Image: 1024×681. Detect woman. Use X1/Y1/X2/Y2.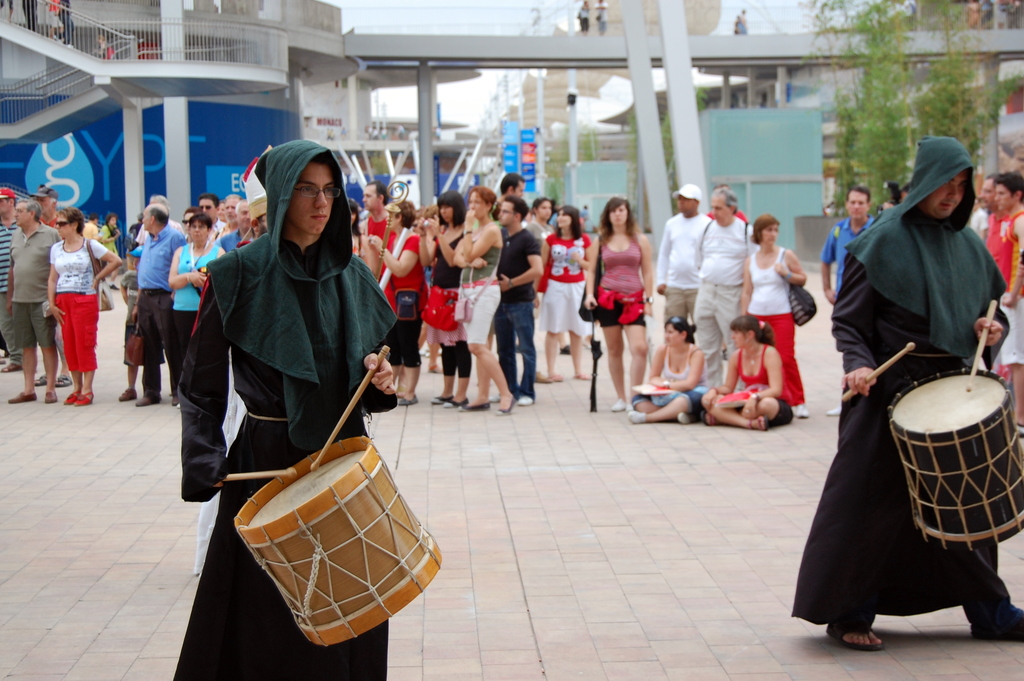
457/186/517/414.
